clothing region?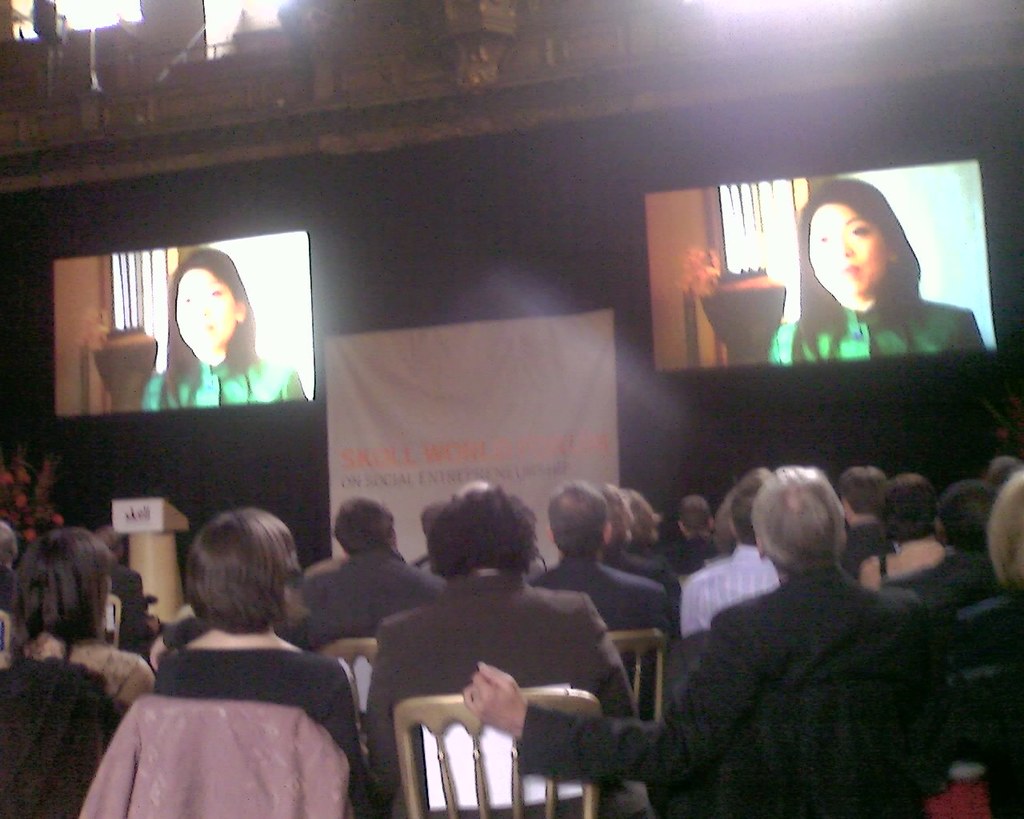
(370,568,646,813)
